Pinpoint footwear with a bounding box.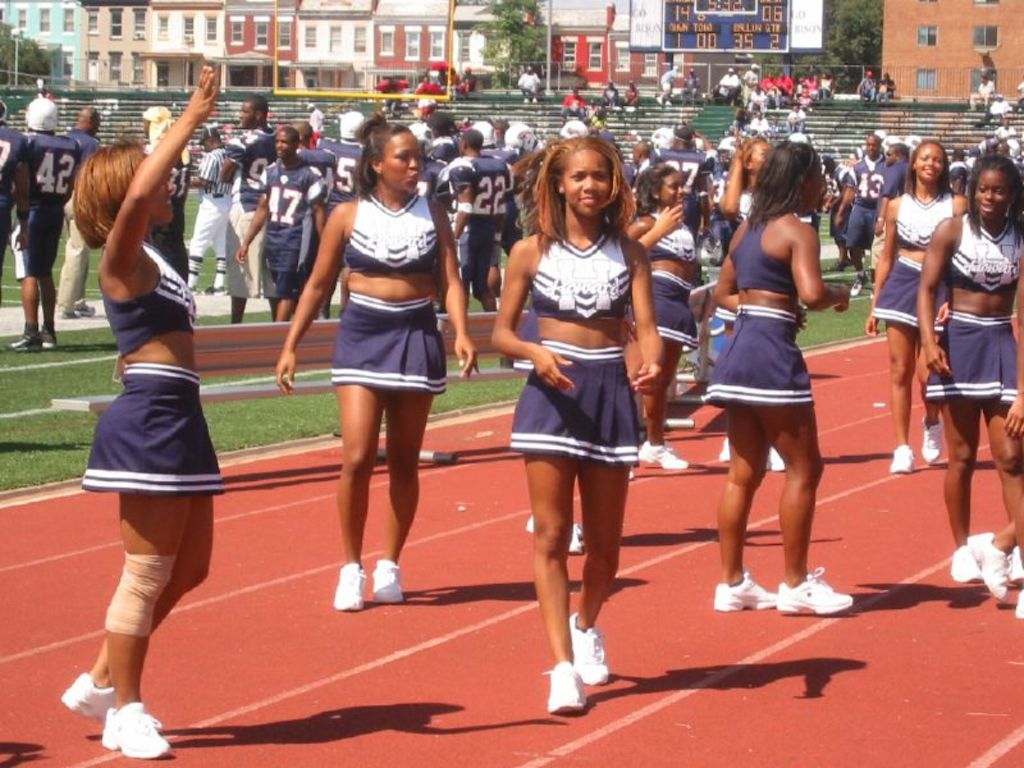
[372, 558, 412, 611].
